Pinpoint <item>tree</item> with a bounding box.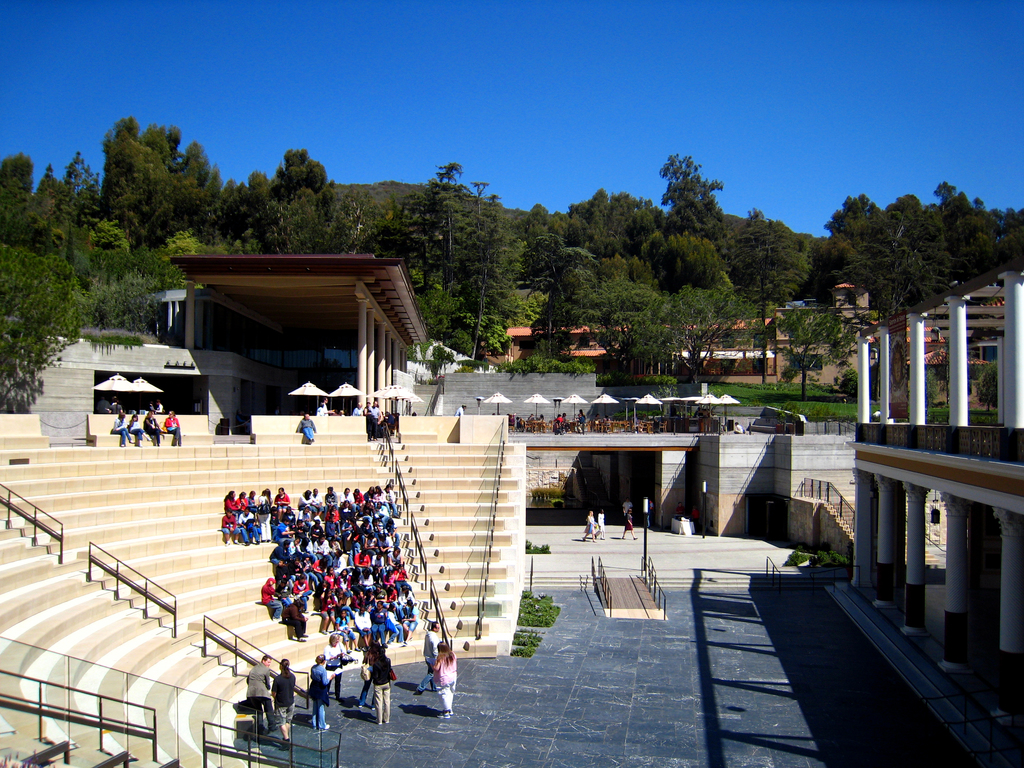
Rect(510, 201, 578, 248).
